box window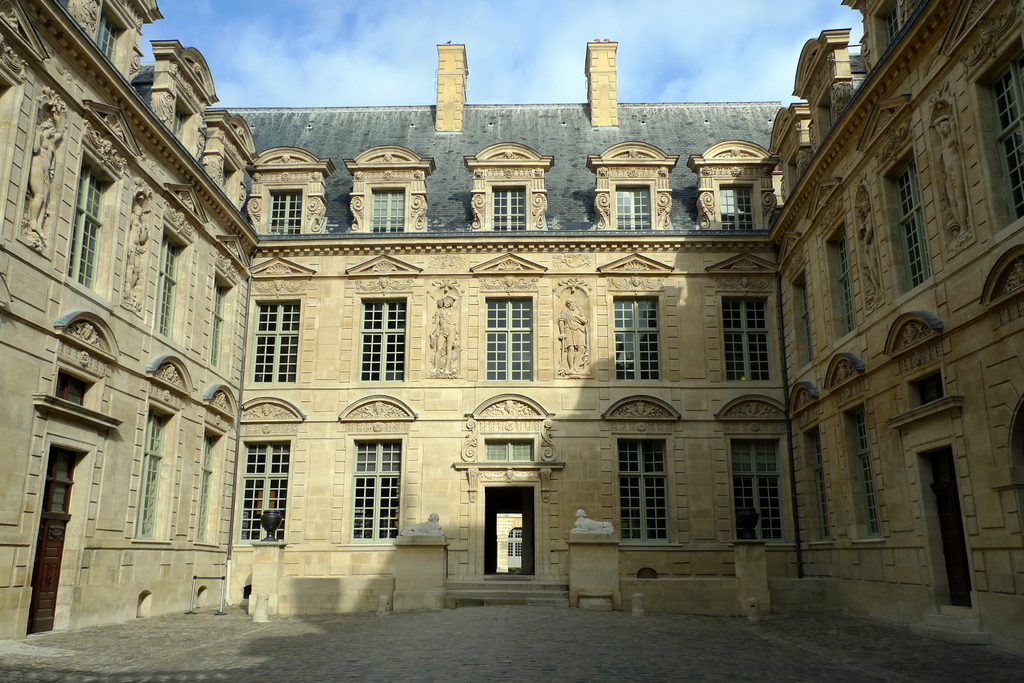
(x1=141, y1=183, x2=209, y2=356)
